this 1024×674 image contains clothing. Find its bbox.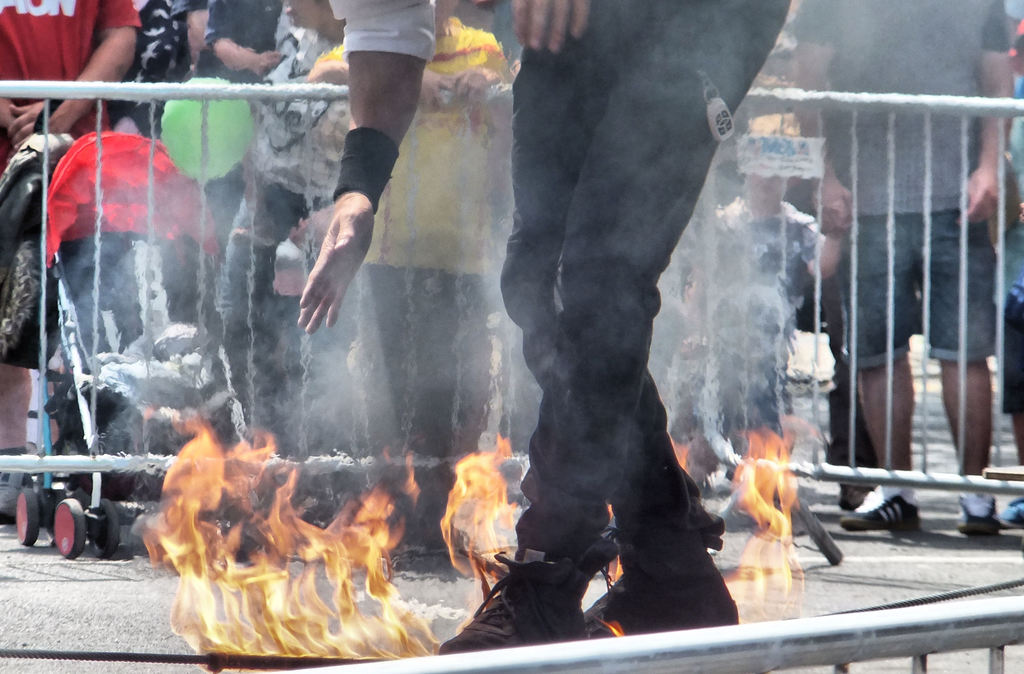
box(0, 134, 54, 355).
